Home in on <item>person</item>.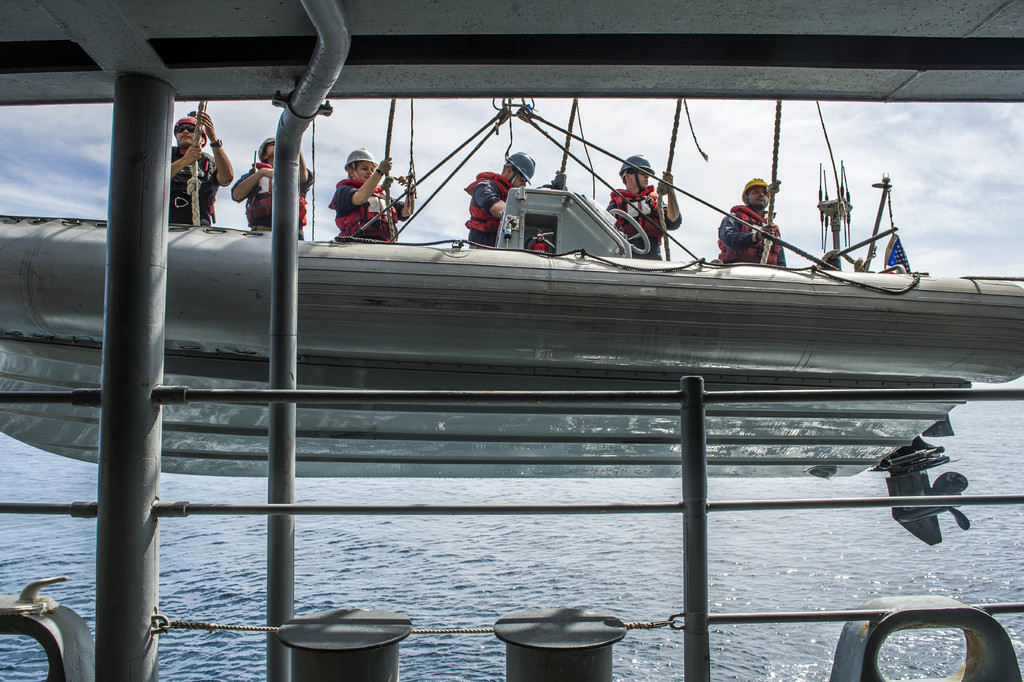
Homed in at box(607, 151, 684, 261).
